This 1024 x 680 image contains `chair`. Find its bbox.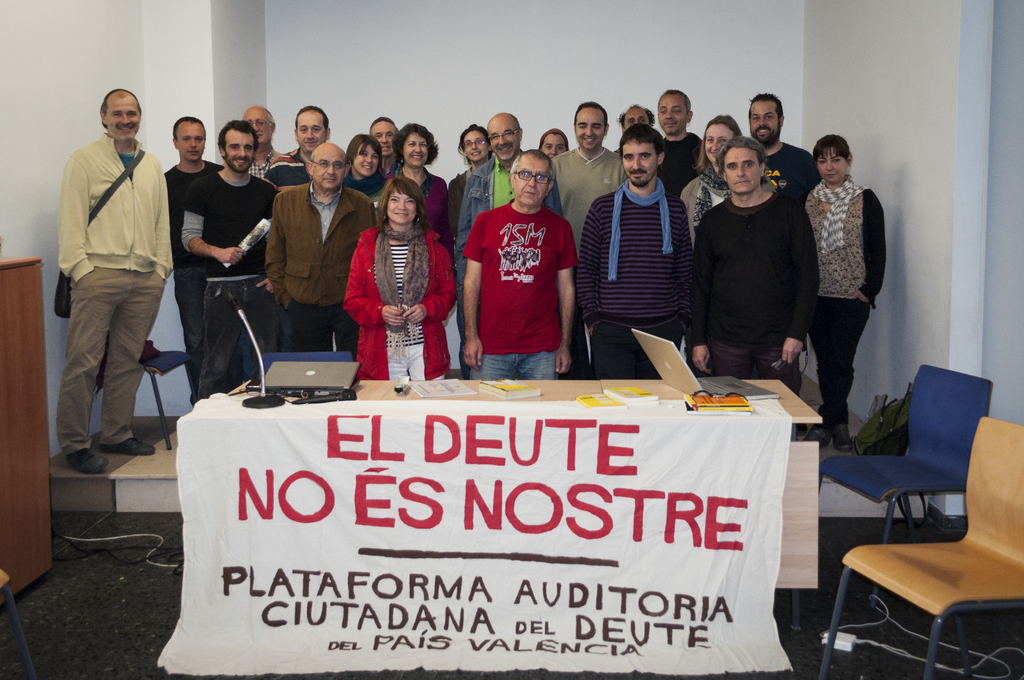
rect(95, 343, 201, 456).
